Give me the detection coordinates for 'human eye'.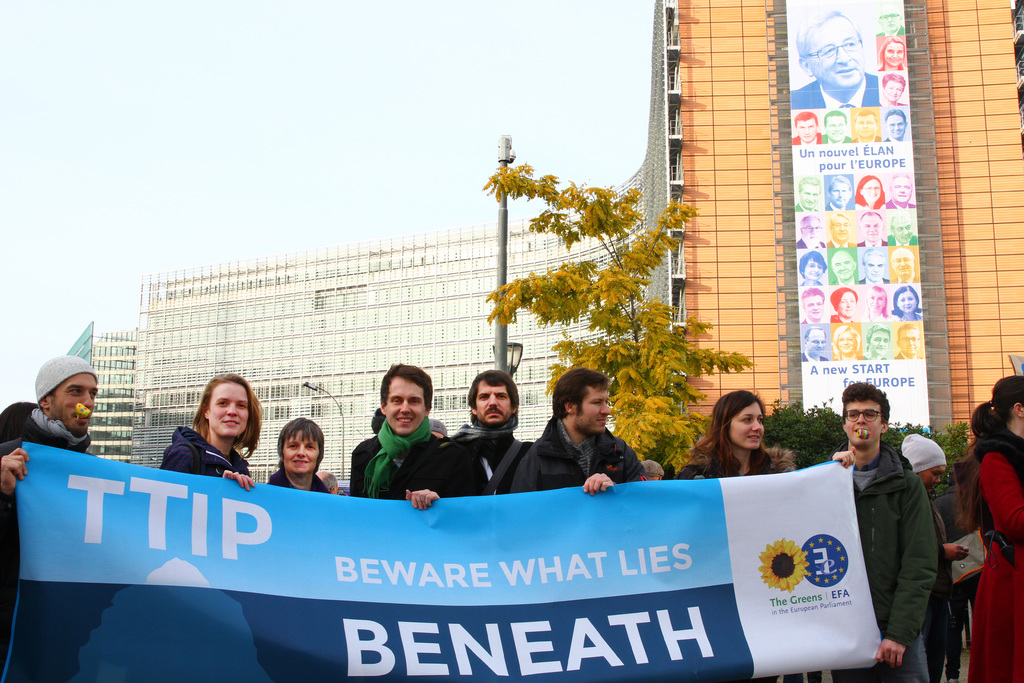
{"left": 890, "top": 85, "right": 892, "bottom": 88}.
